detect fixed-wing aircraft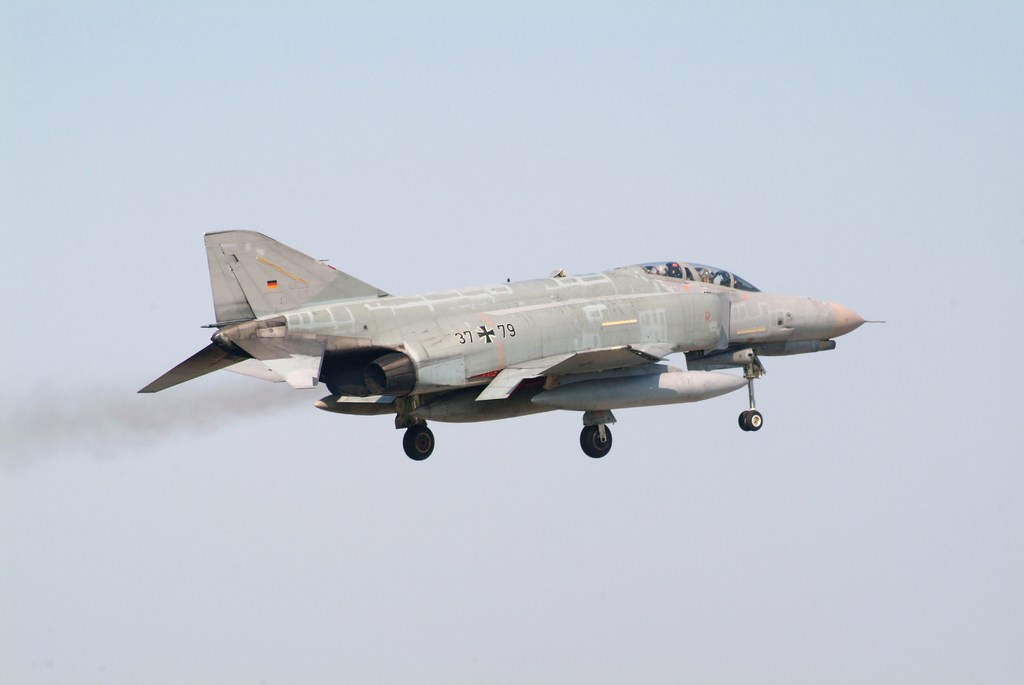
(left=118, top=225, right=885, bottom=467)
